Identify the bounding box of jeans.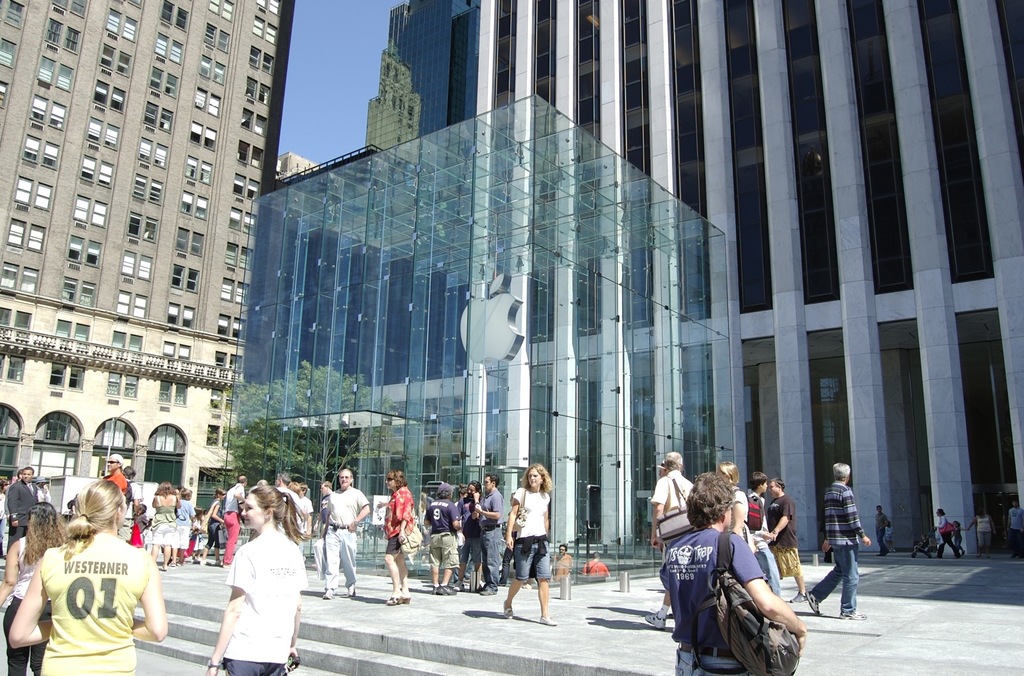
BBox(672, 643, 746, 675).
